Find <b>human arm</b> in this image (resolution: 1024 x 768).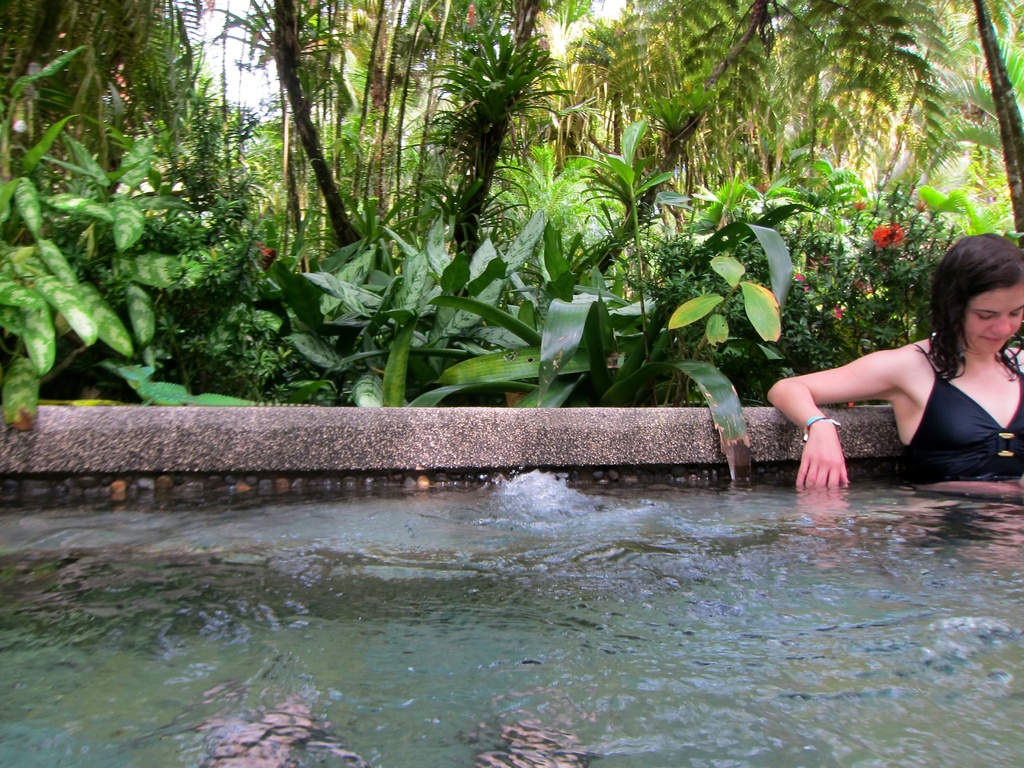
left=796, top=330, right=973, bottom=484.
